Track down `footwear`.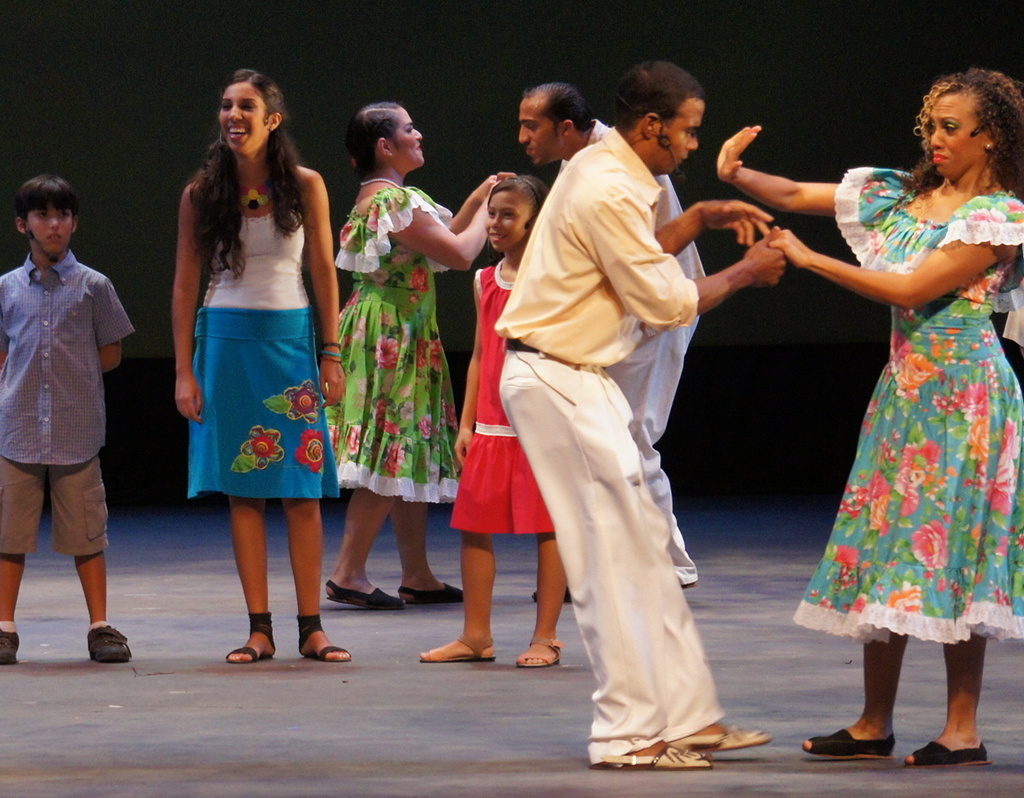
Tracked to [x1=225, y1=608, x2=272, y2=657].
